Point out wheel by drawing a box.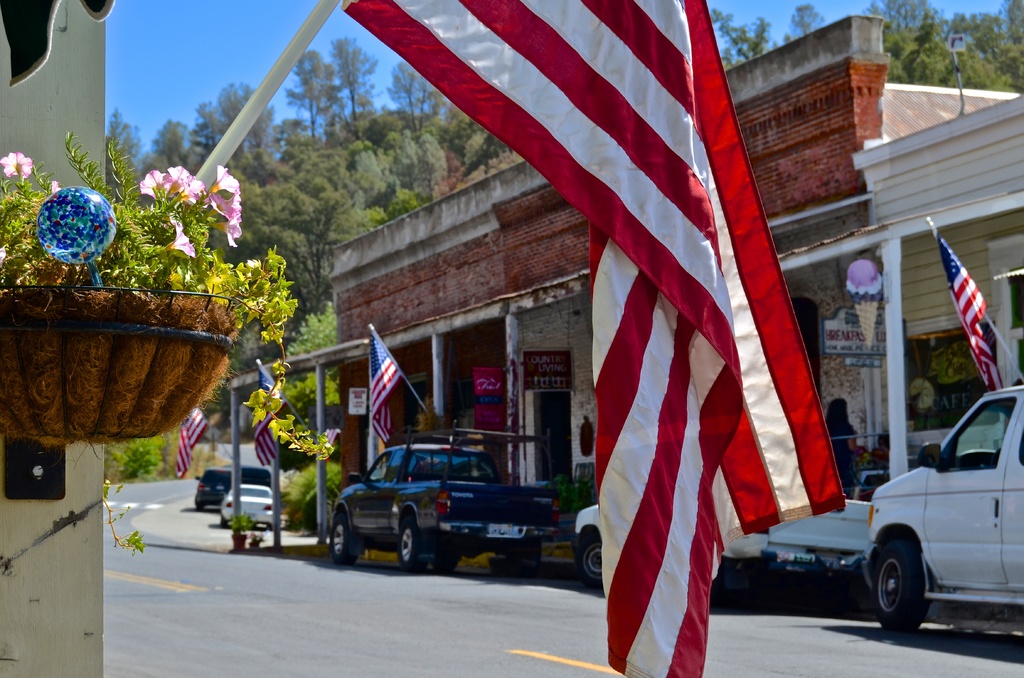
bbox=[509, 535, 536, 582].
